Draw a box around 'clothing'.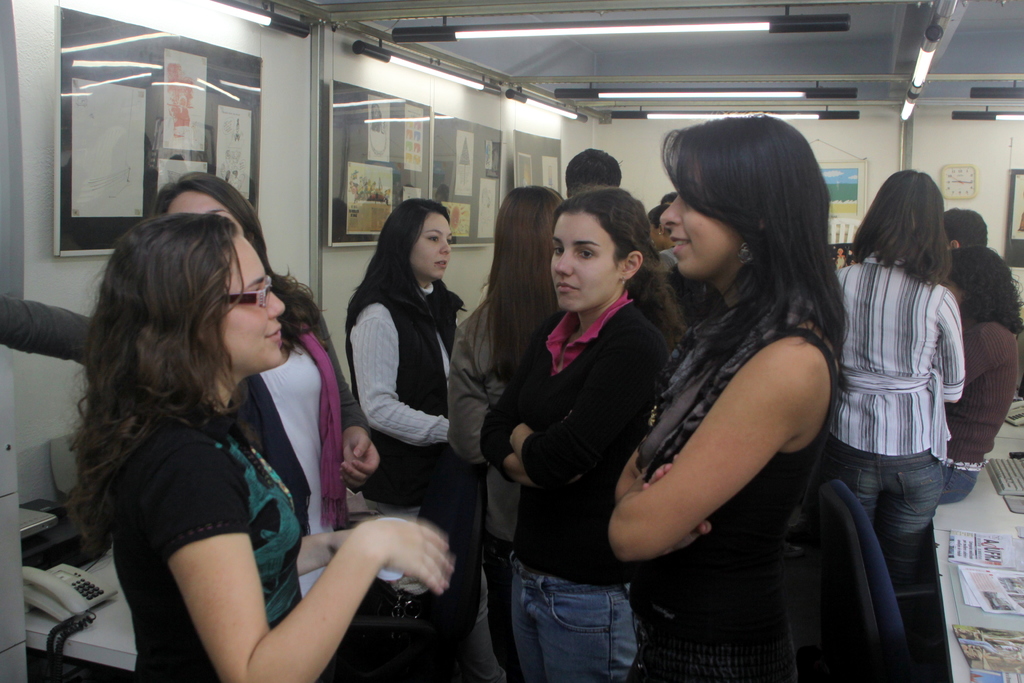
[621, 215, 854, 638].
